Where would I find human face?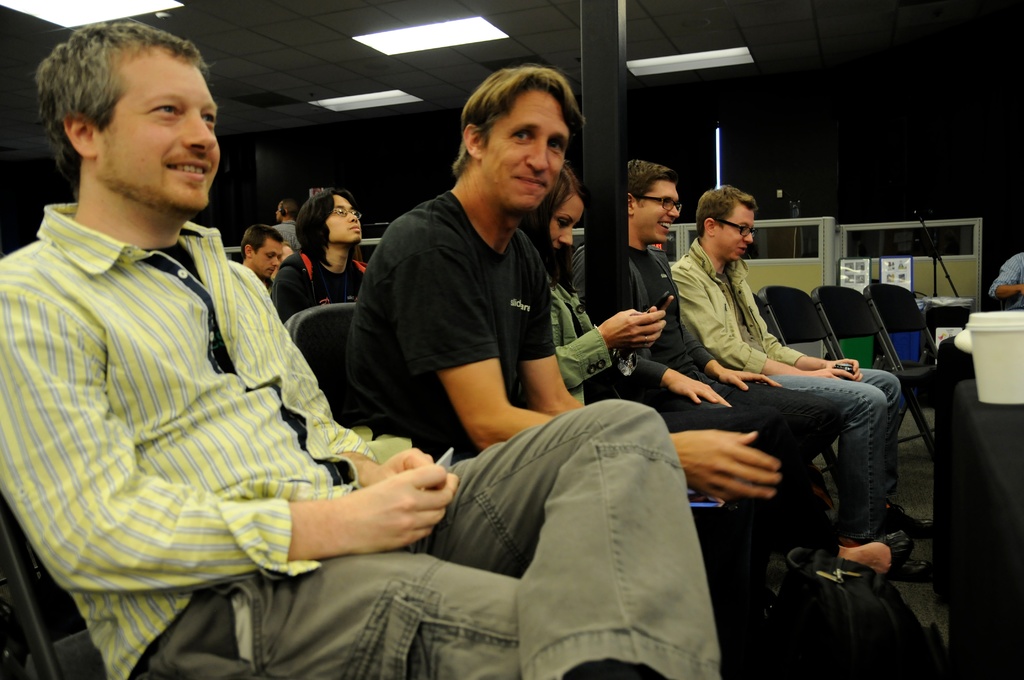
At (left=328, top=194, right=360, bottom=243).
